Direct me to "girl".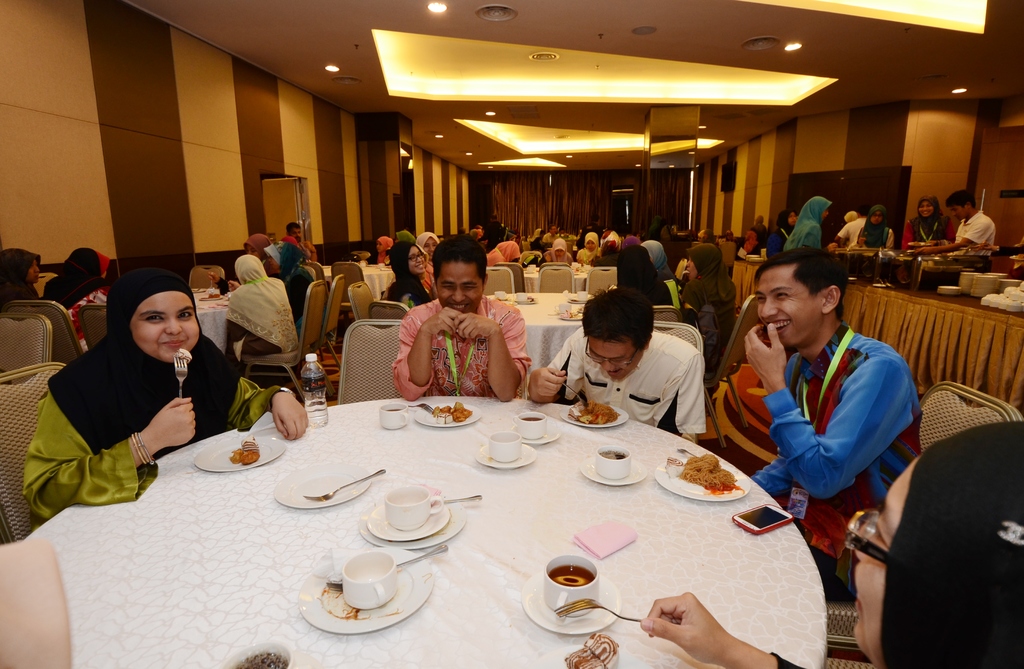
Direction: left=783, top=195, right=838, bottom=250.
